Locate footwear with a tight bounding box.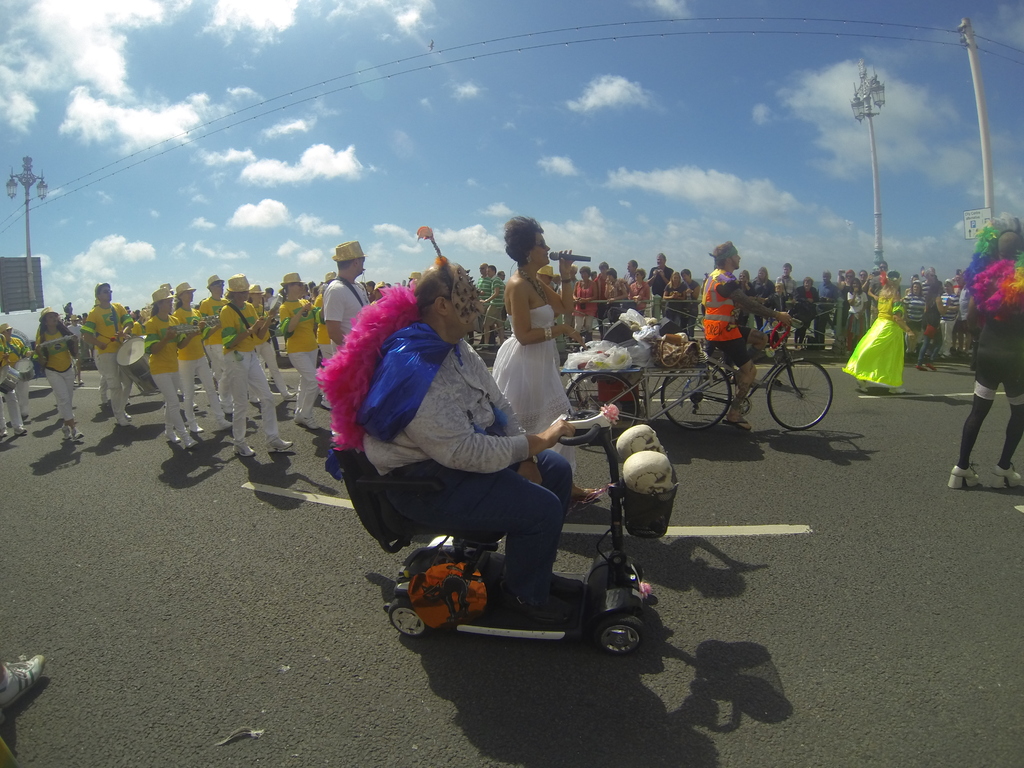
(left=13, top=424, right=27, bottom=436).
